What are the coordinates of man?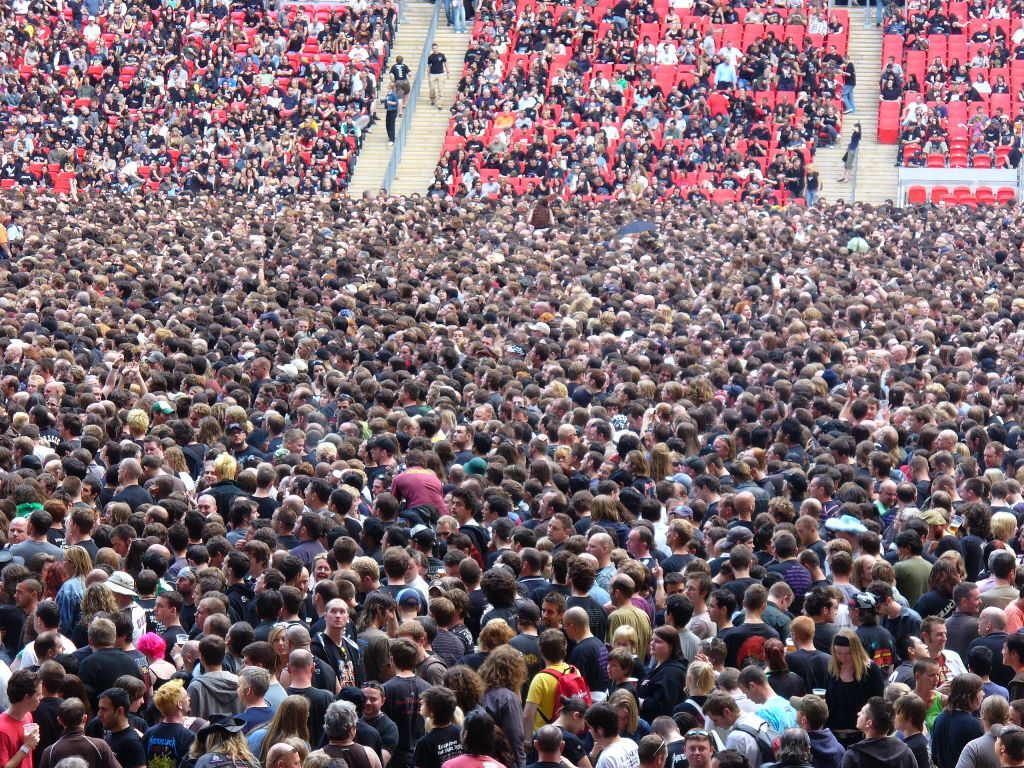
[left=451, top=487, right=481, bottom=526].
